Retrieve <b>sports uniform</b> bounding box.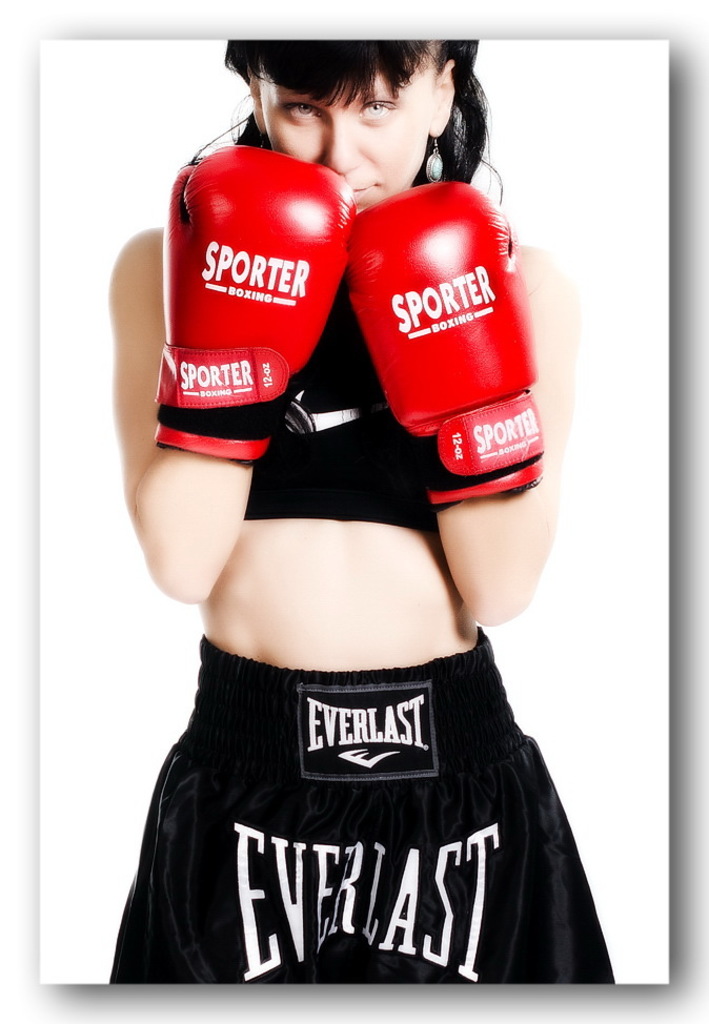
Bounding box: (left=245, top=287, right=438, bottom=531).
